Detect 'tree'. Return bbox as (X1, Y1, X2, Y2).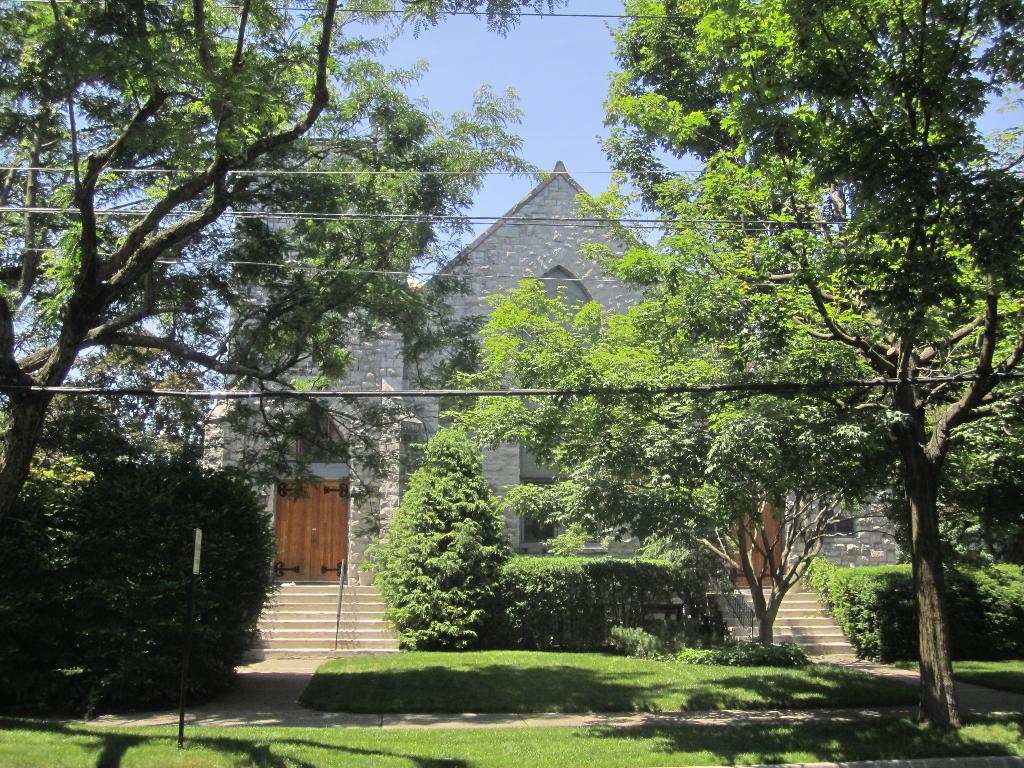
(0, 0, 566, 539).
